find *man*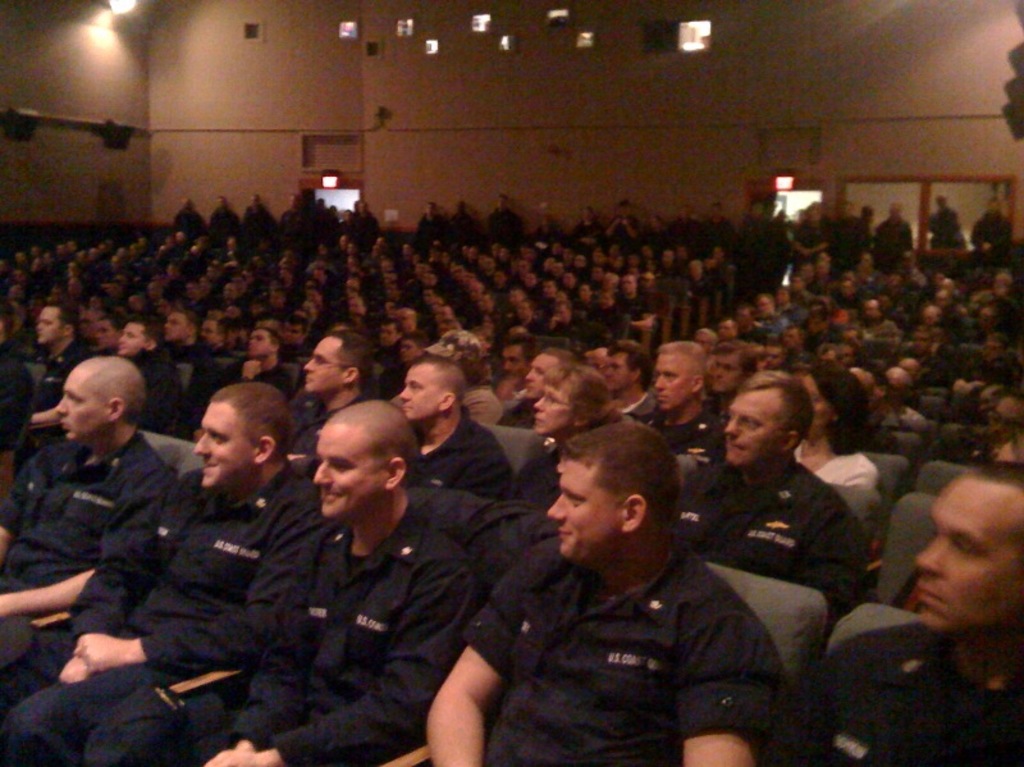
pyautogui.locateOnScreen(238, 328, 302, 400)
